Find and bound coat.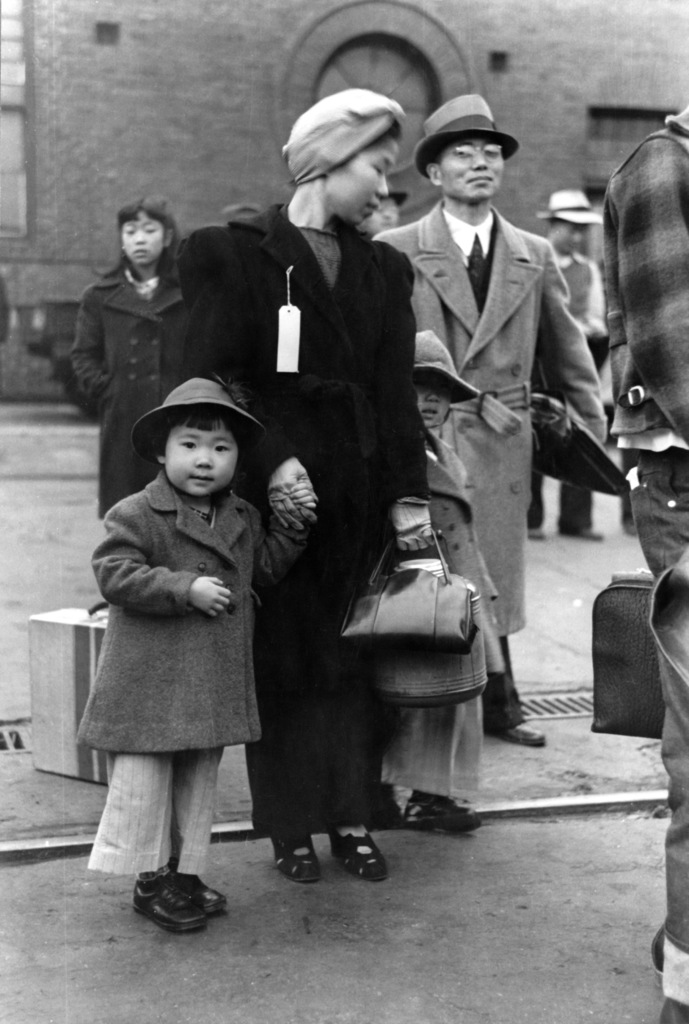
Bound: 187,202,416,758.
